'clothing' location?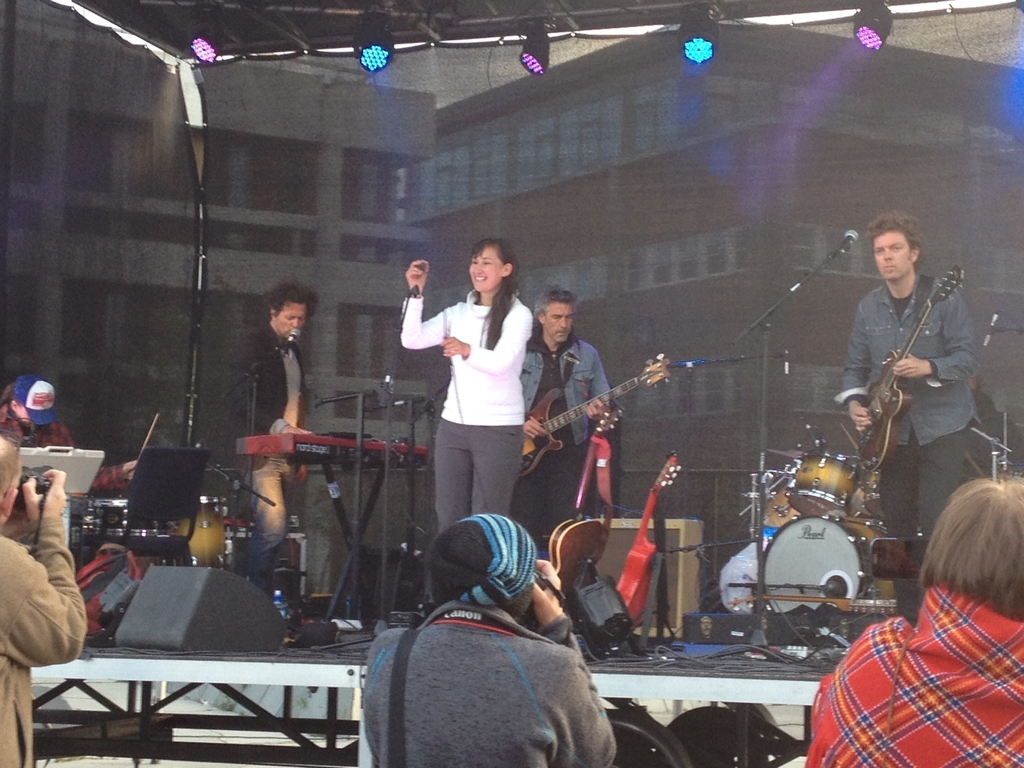
[x1=0, y1=520, x2=82, y2=762]
